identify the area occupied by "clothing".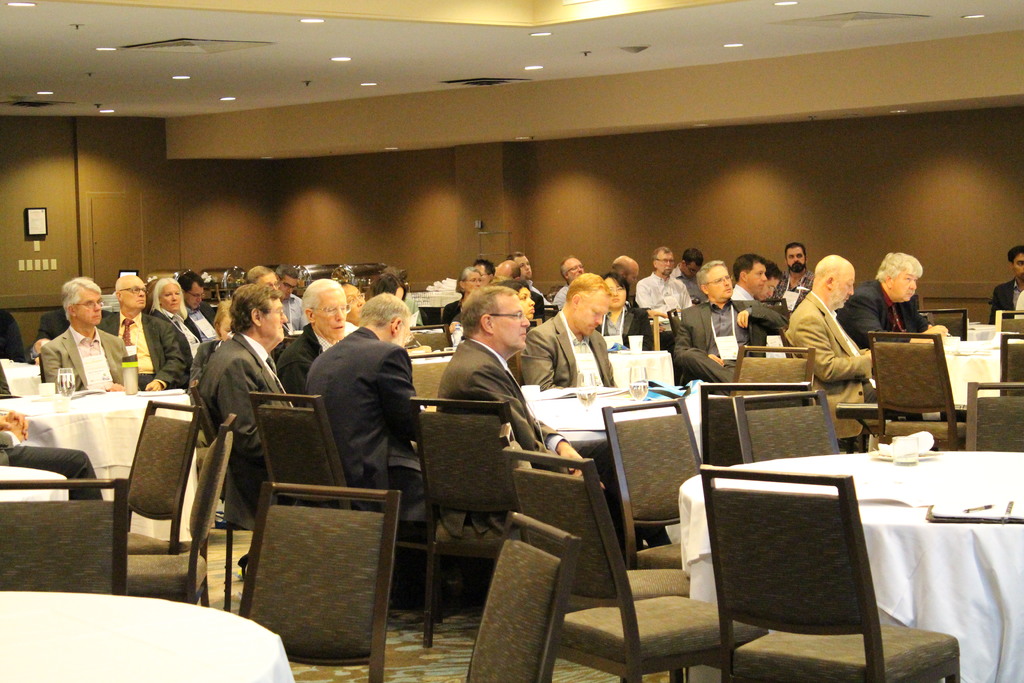
Area: bbox=(194, 333, 299, 530).
